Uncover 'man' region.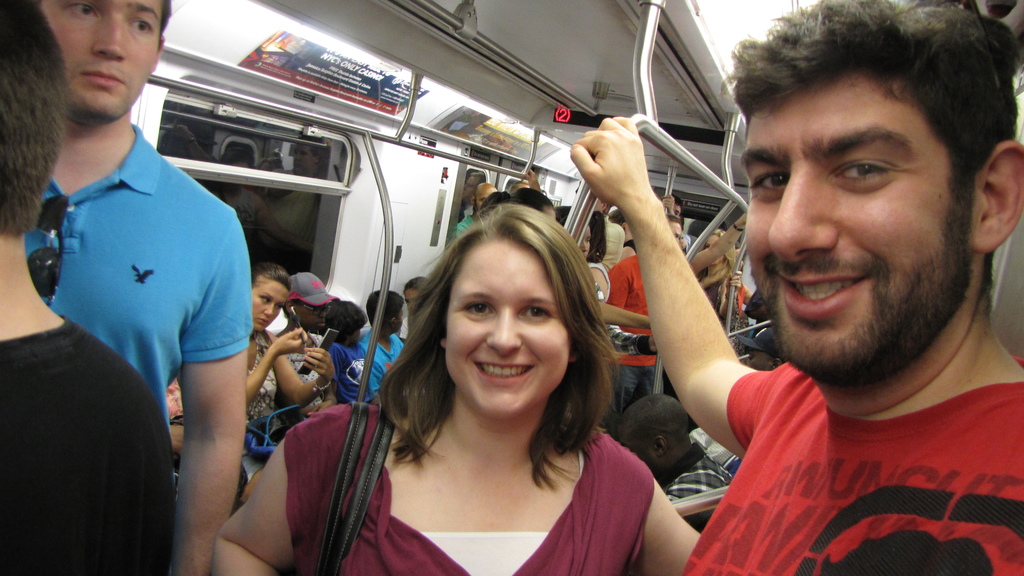
Uncovered: region(20, 0, 252, 575).
